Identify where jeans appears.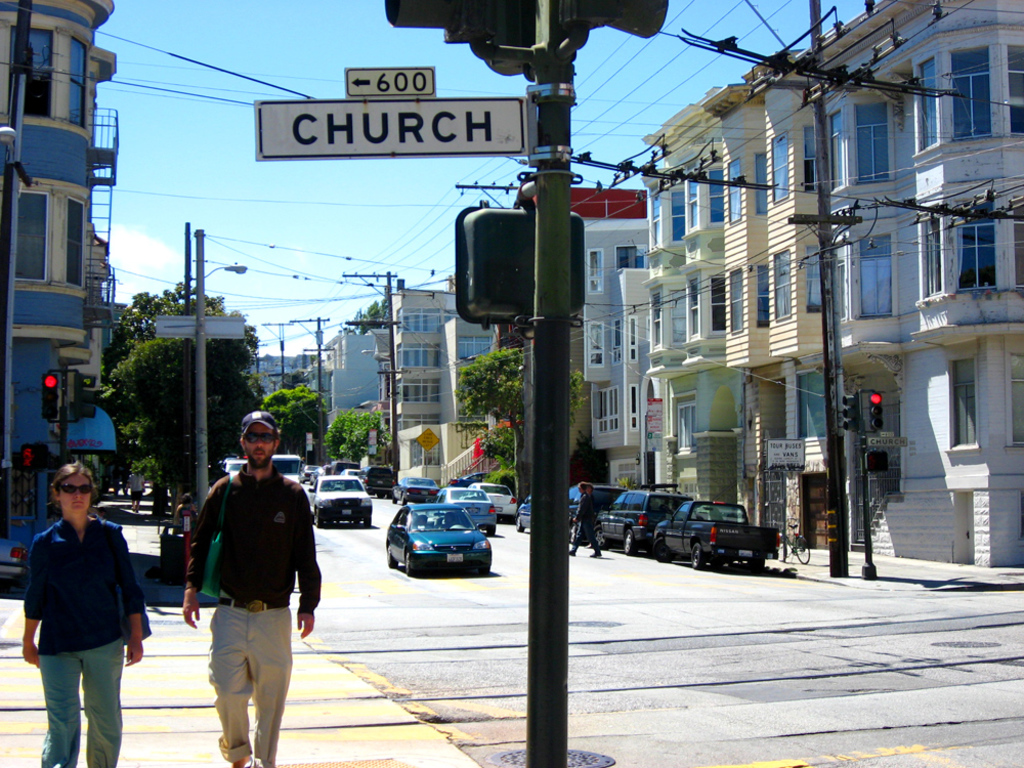
Appears at [571,523,597,552].
